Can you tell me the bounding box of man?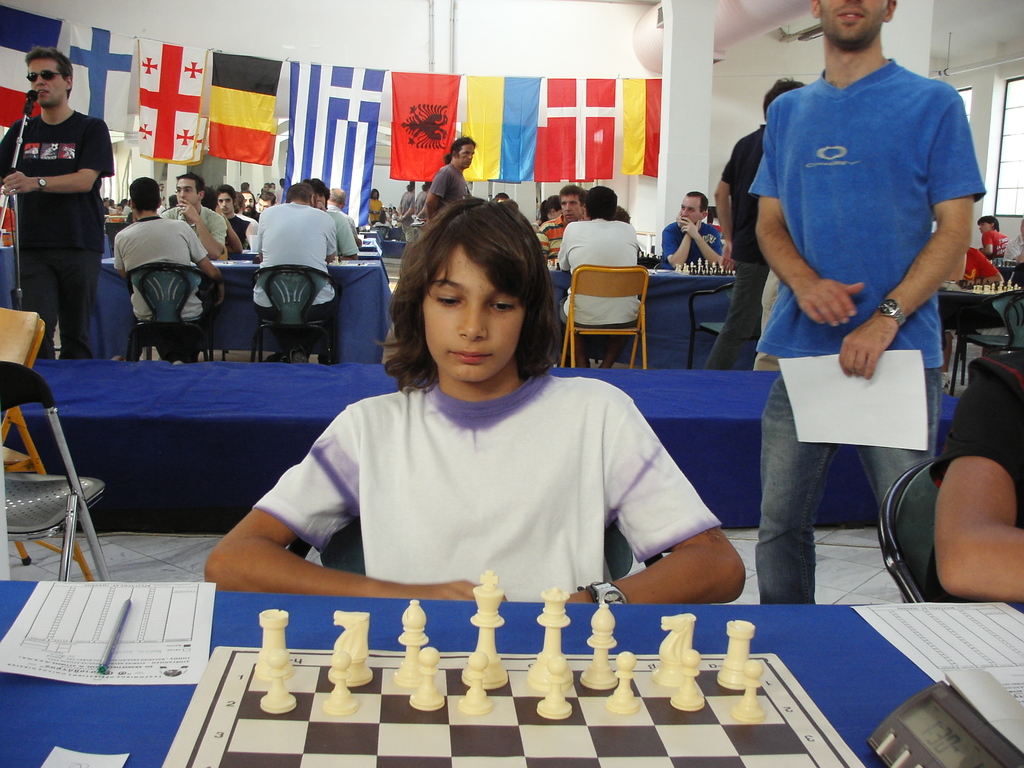
detection(158, 173, 224, 257).
